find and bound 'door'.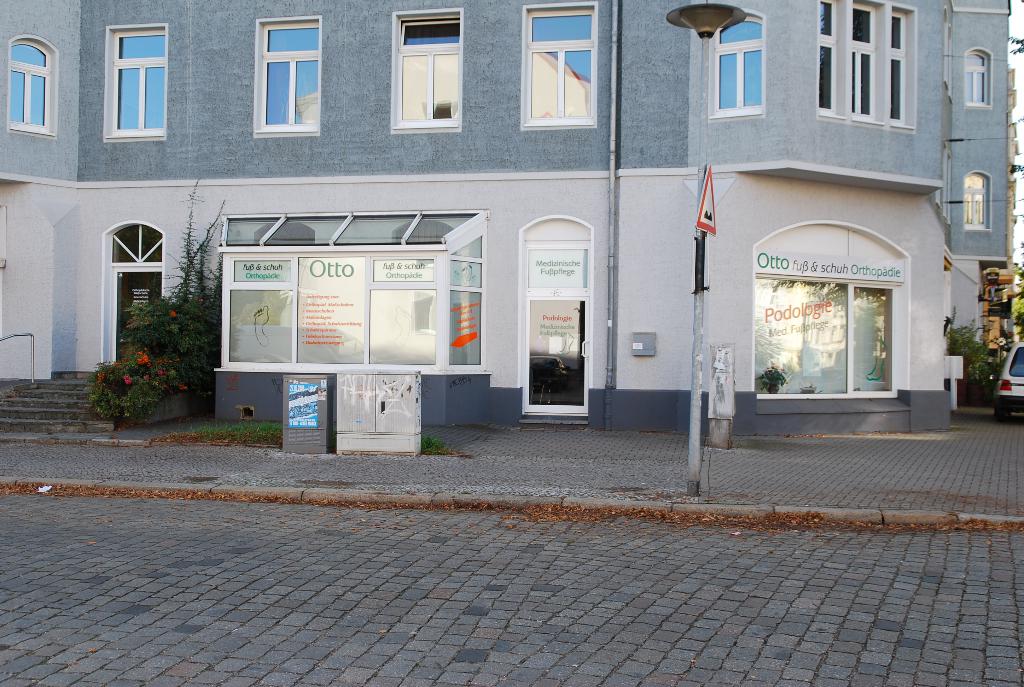
Bound: rect(529, 299, 587, 416).
